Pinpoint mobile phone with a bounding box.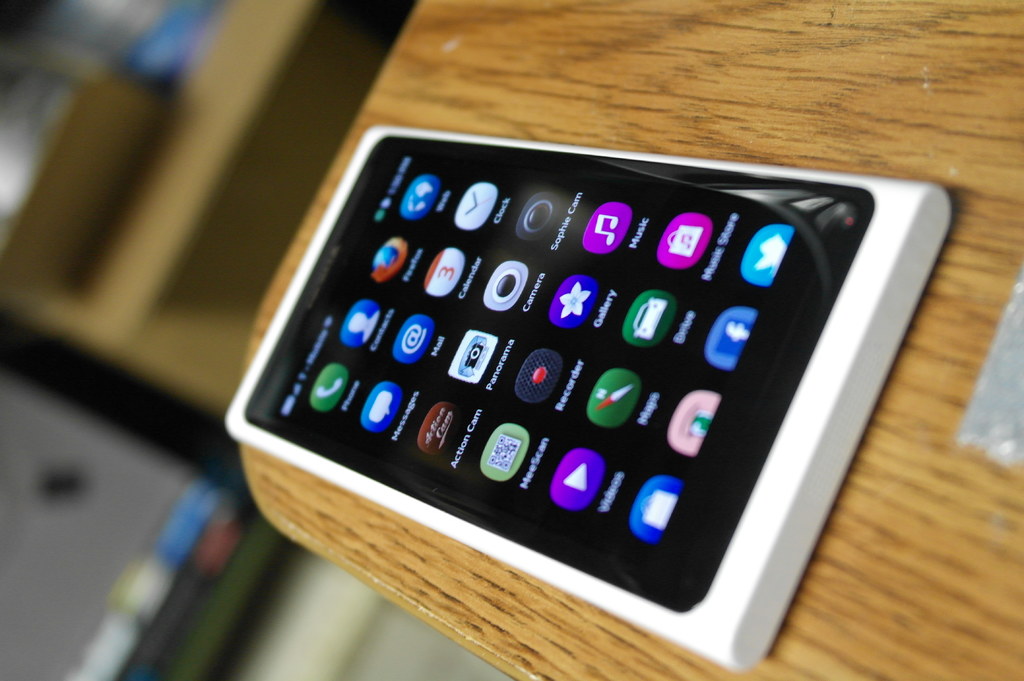
203/101/973/636.
